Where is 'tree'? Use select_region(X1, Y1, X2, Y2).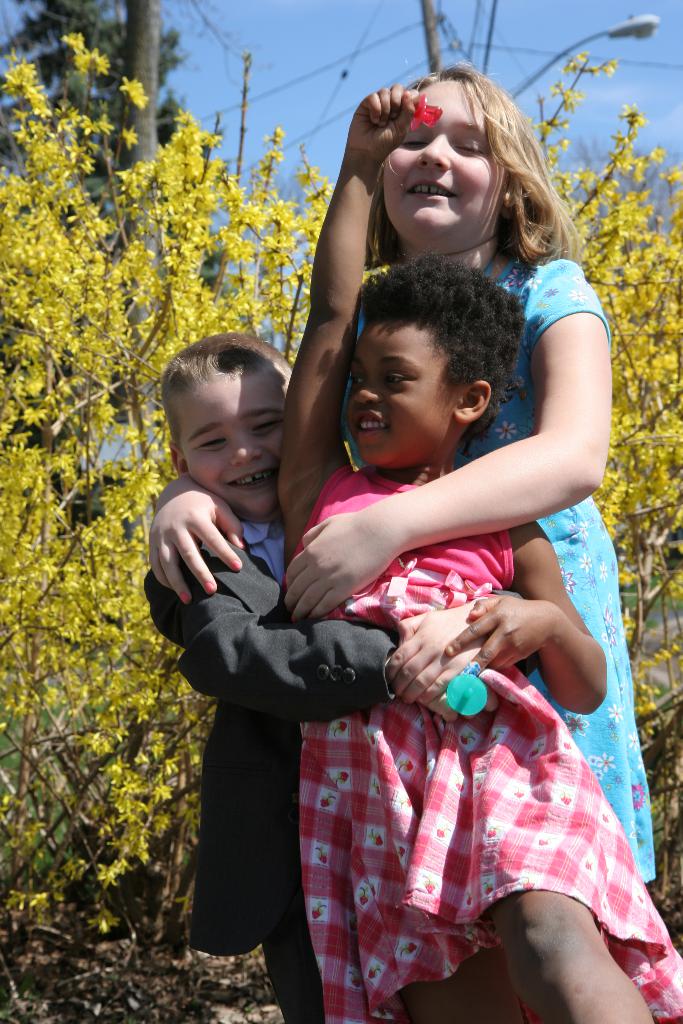
select_region(0, 23, 682, 964).
